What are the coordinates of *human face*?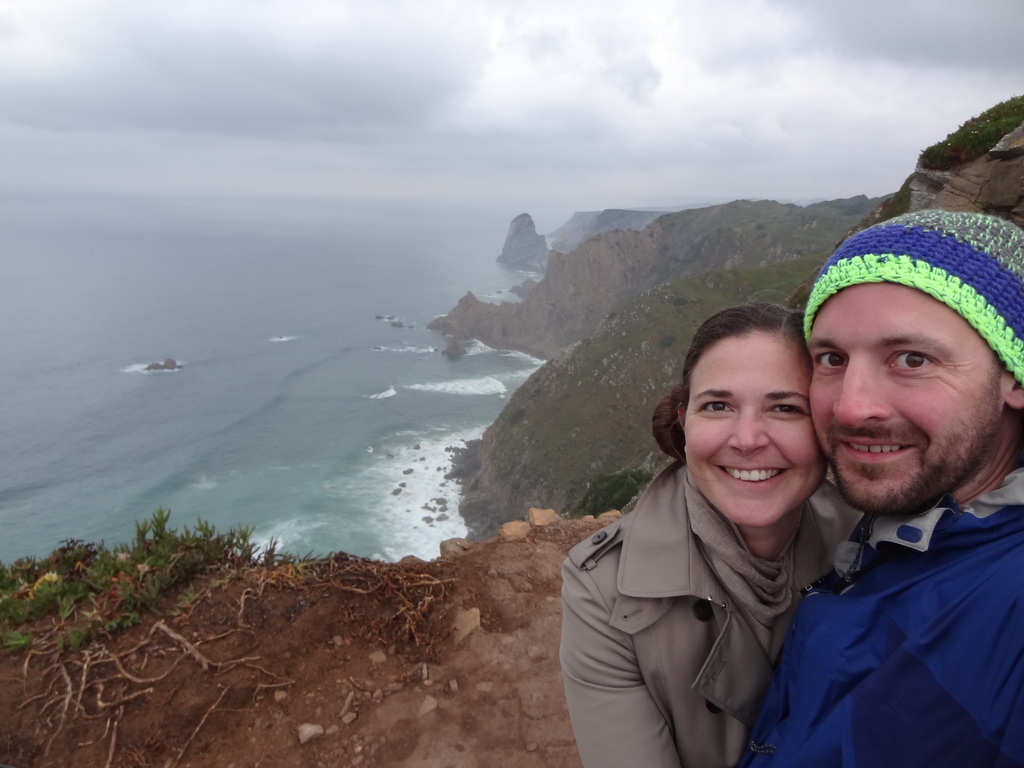
left=810, top=284, right=1005, bottom=511.
